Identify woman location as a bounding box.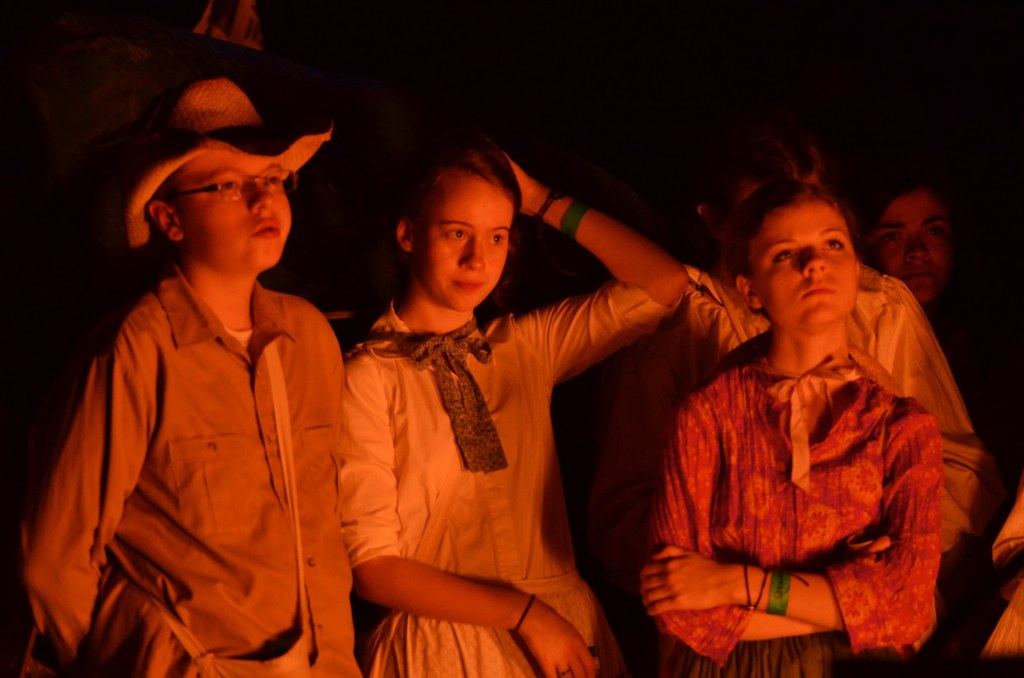
pyautogui.locateOnScreen(856, 159, 960, 315).
